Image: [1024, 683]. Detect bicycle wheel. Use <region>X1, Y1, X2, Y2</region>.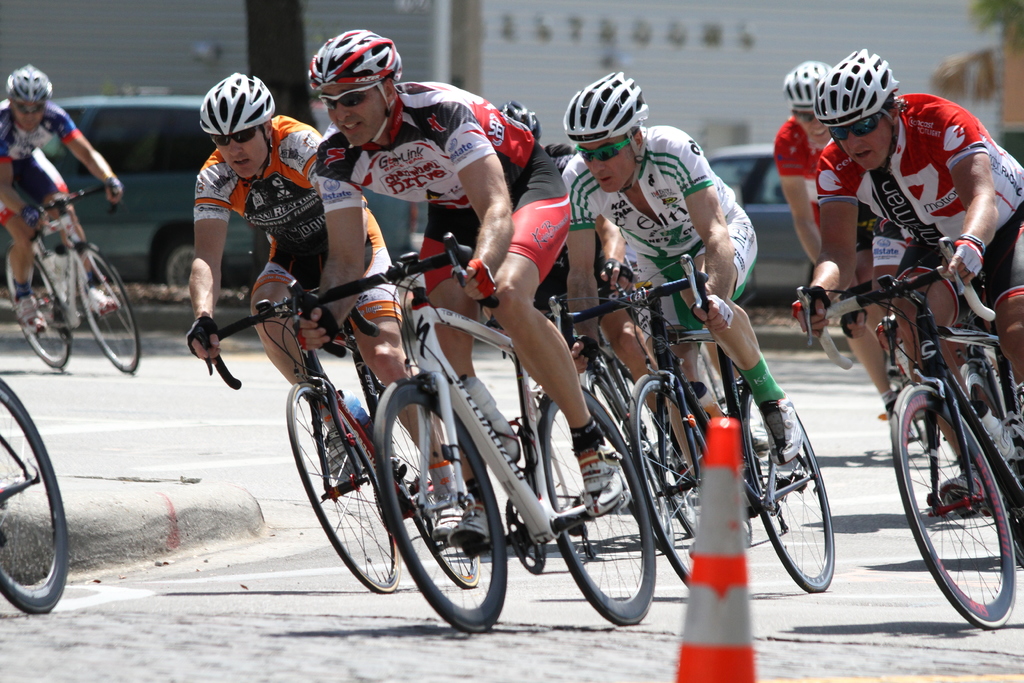
<region>378, 370, 509, 630</region>.
